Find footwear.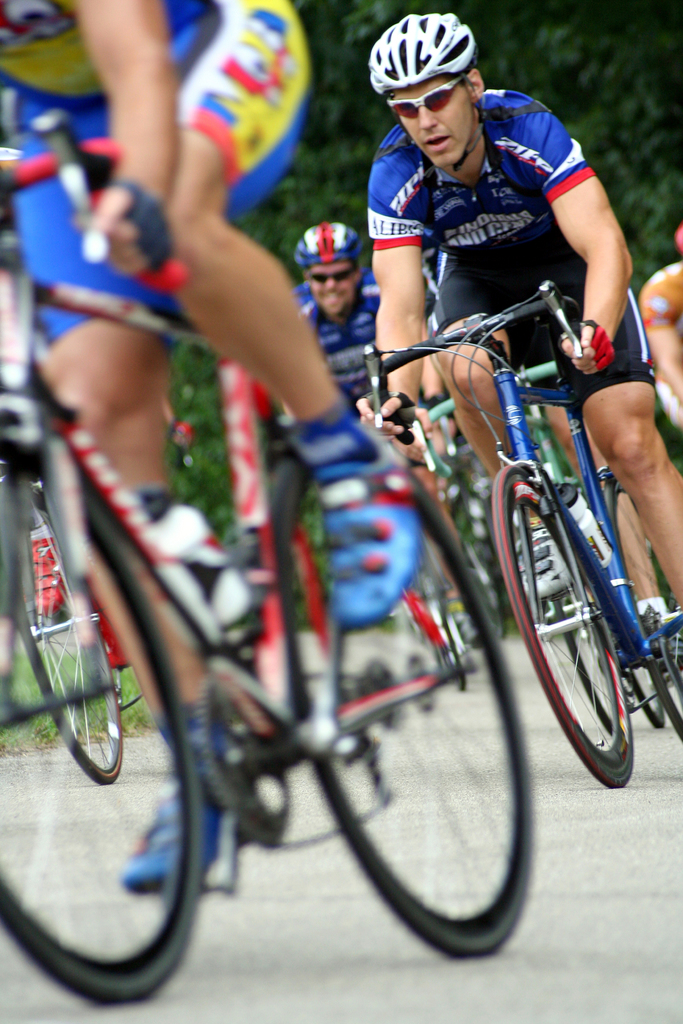
x1=324 y1=407 x2=445 y2=645.
